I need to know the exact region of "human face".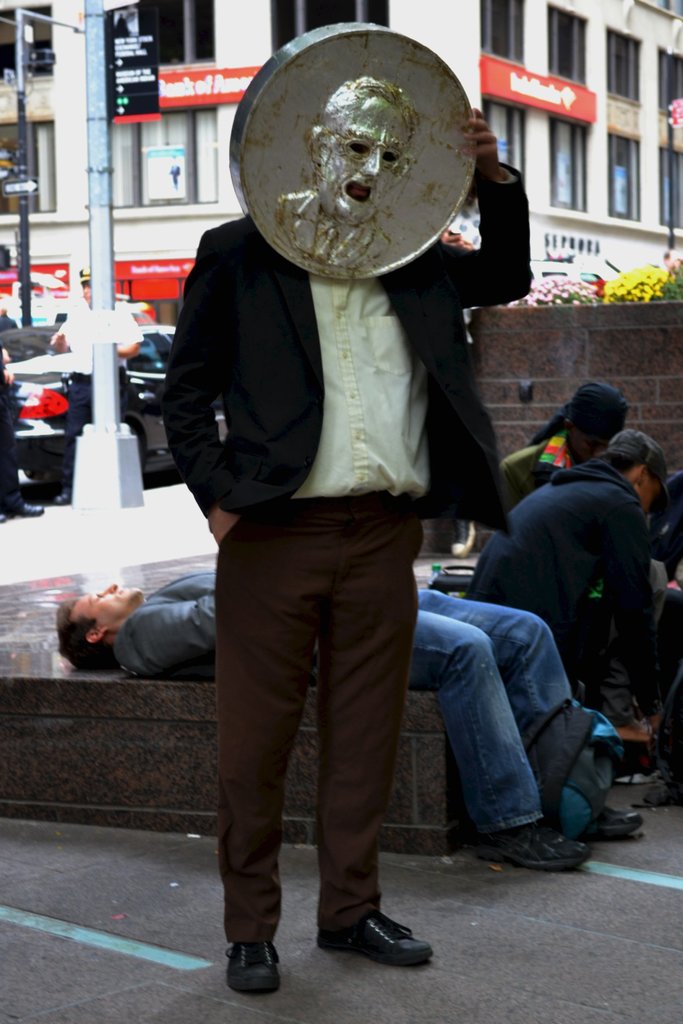
Region: bbox=(81, 584, 133, 622).
